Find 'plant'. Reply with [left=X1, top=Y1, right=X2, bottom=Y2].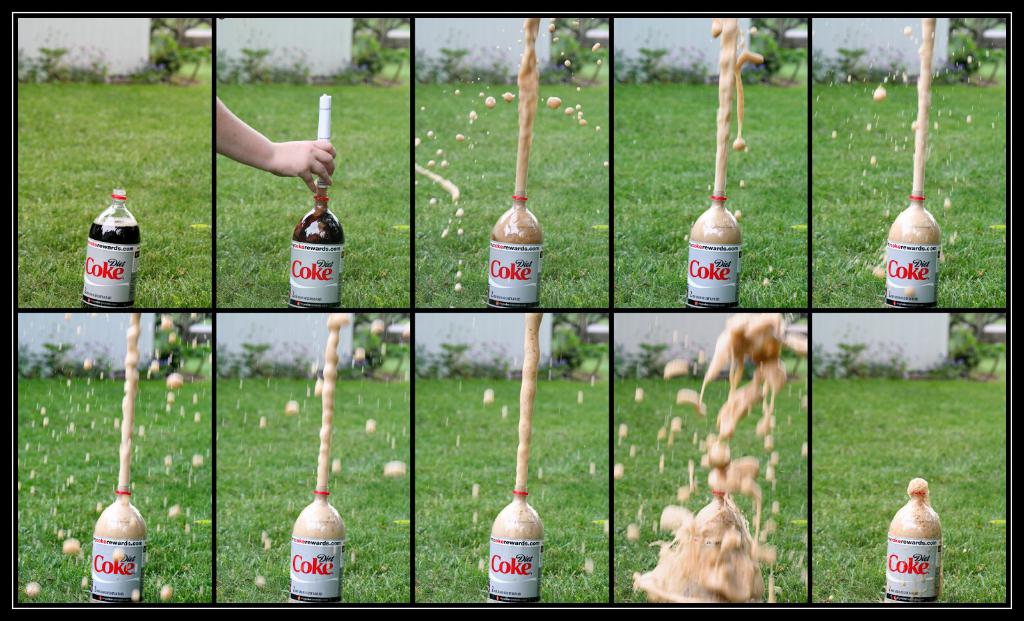
[left=541, top=16, right=595, bottom=84].
